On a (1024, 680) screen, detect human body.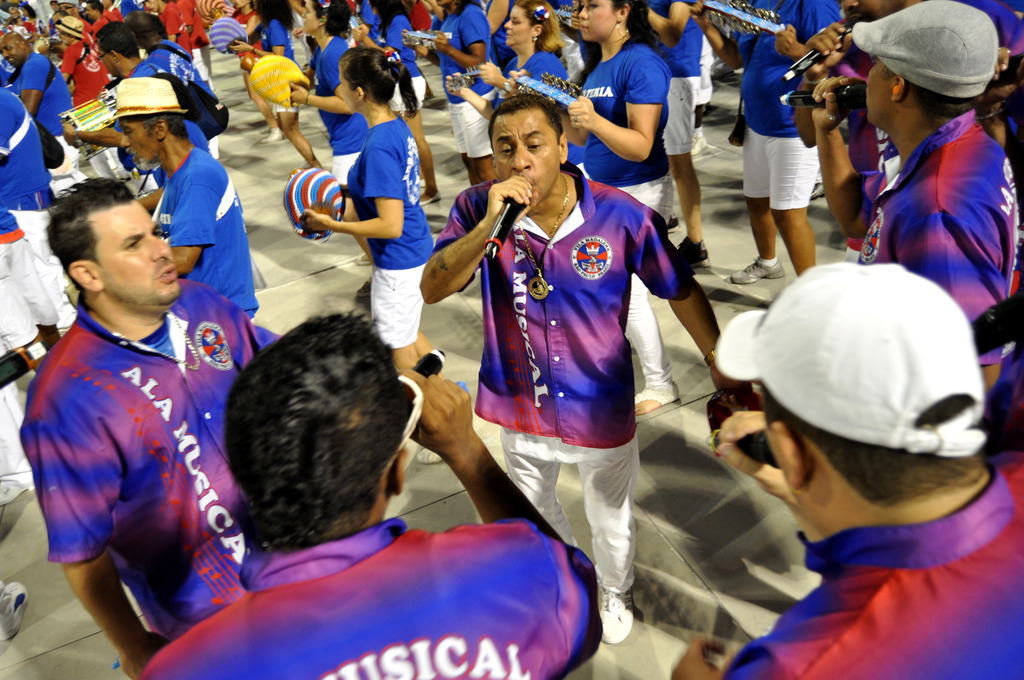
[x1=25, y1=178, x2=255, y2=665].
